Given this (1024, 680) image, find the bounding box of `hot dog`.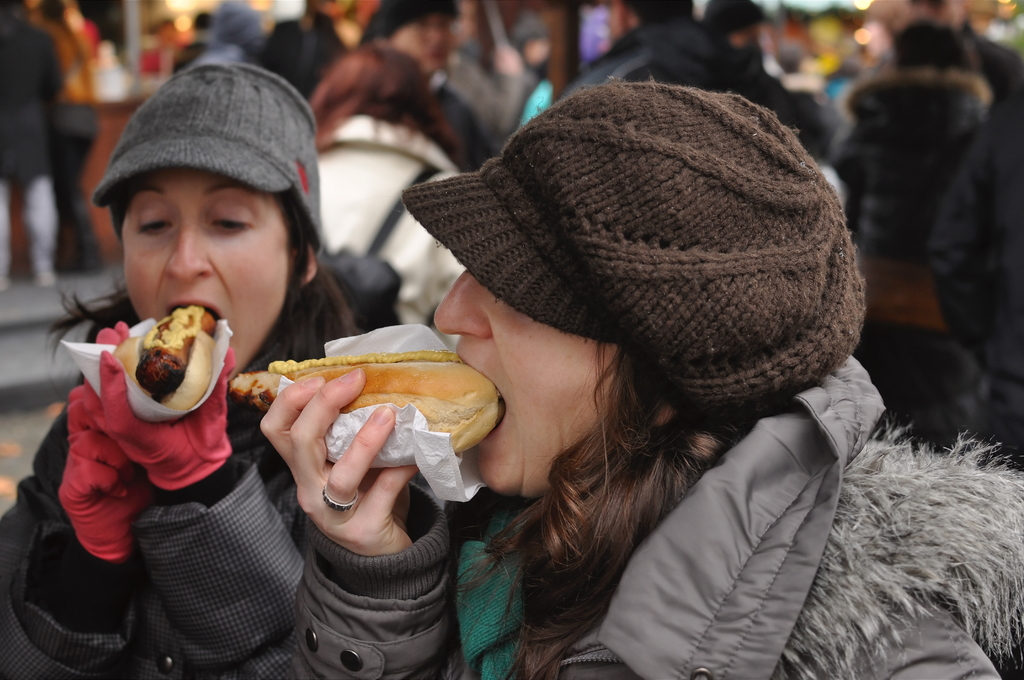
x1=110, y1=307, x2=215, y2=410.
